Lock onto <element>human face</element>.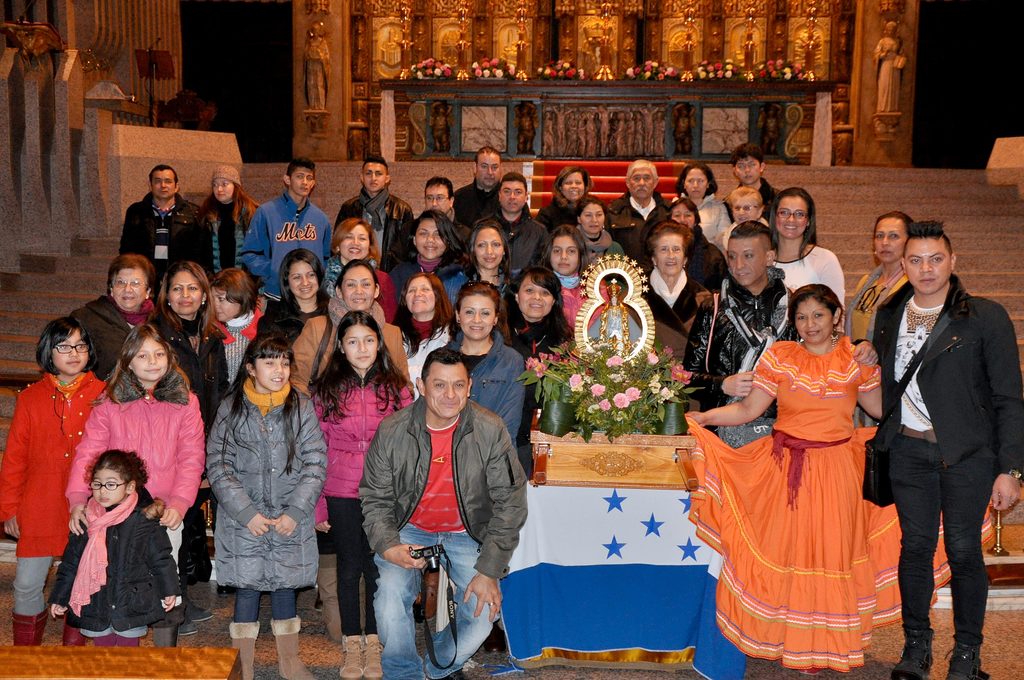
Locked: bbox(52, 327, 89, 372).
